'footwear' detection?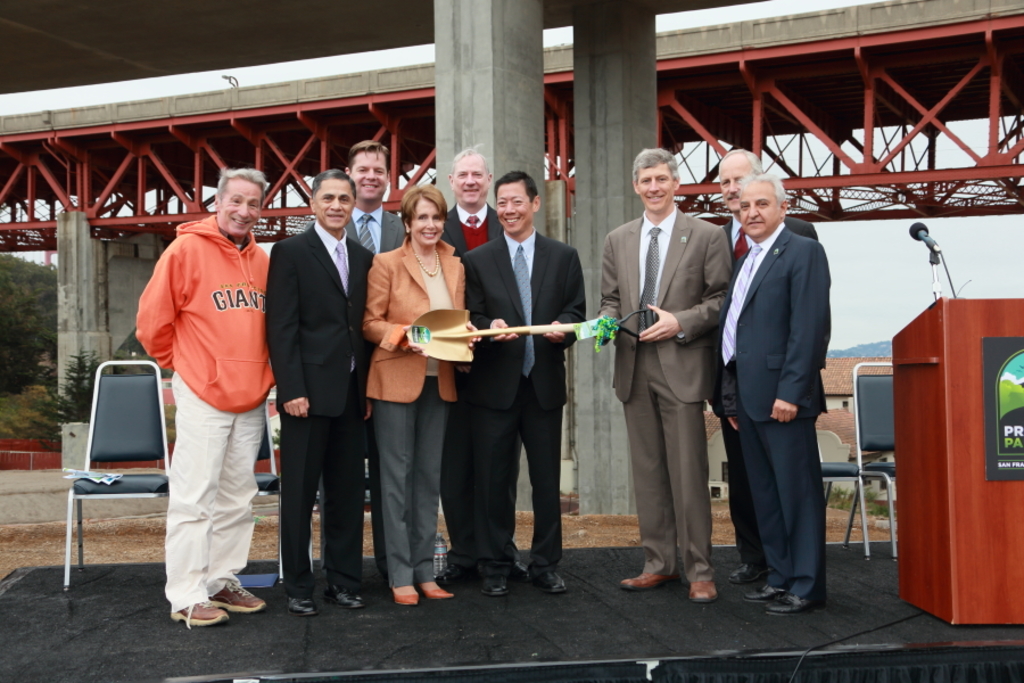
x1=535 y1=563 x2=569 y2=596
